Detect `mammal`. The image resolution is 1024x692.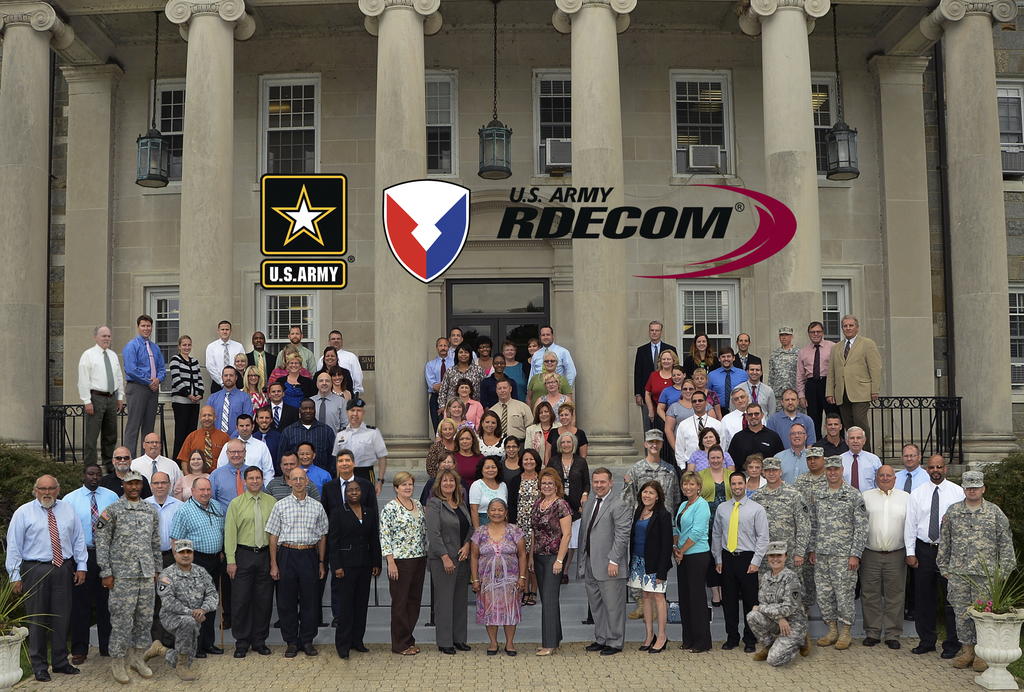
locate(765, 389, 817, 449).
